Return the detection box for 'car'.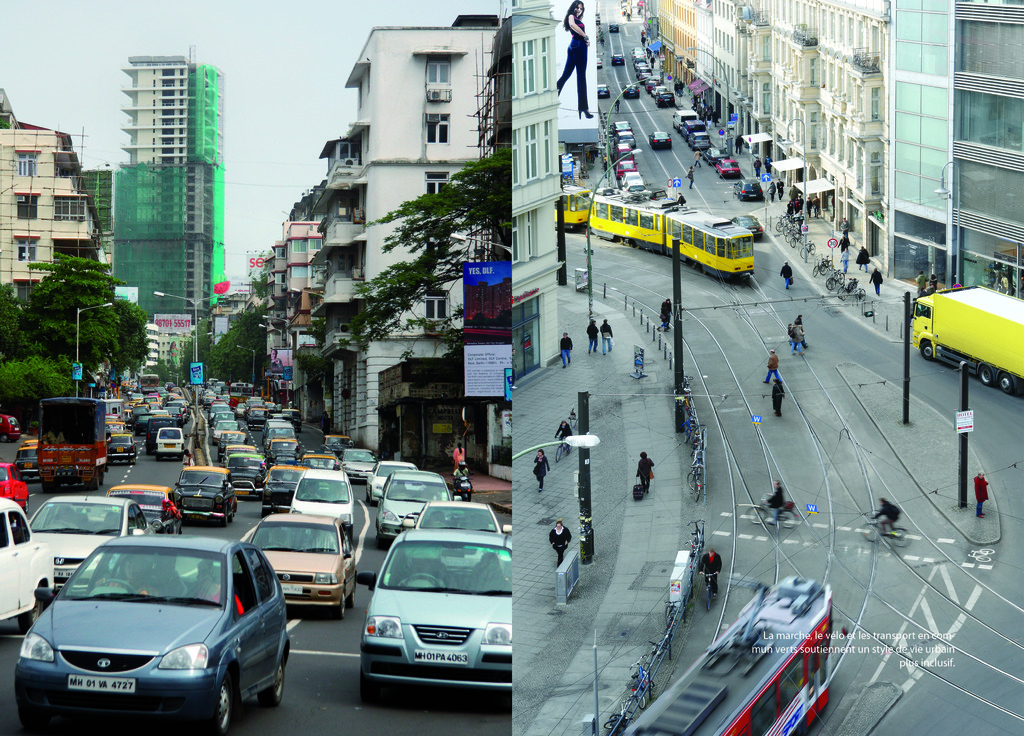
378,472,453,539.
